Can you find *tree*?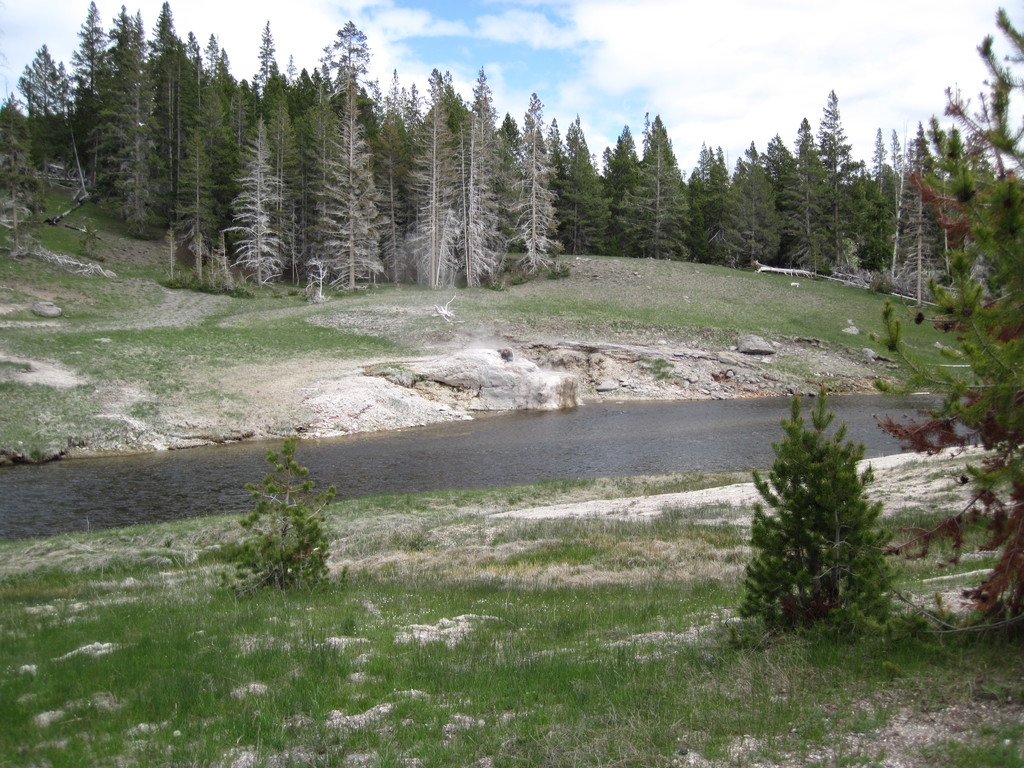
Yes, bounding box: [x1=874, y1=4, x2=1023, y2=640].
